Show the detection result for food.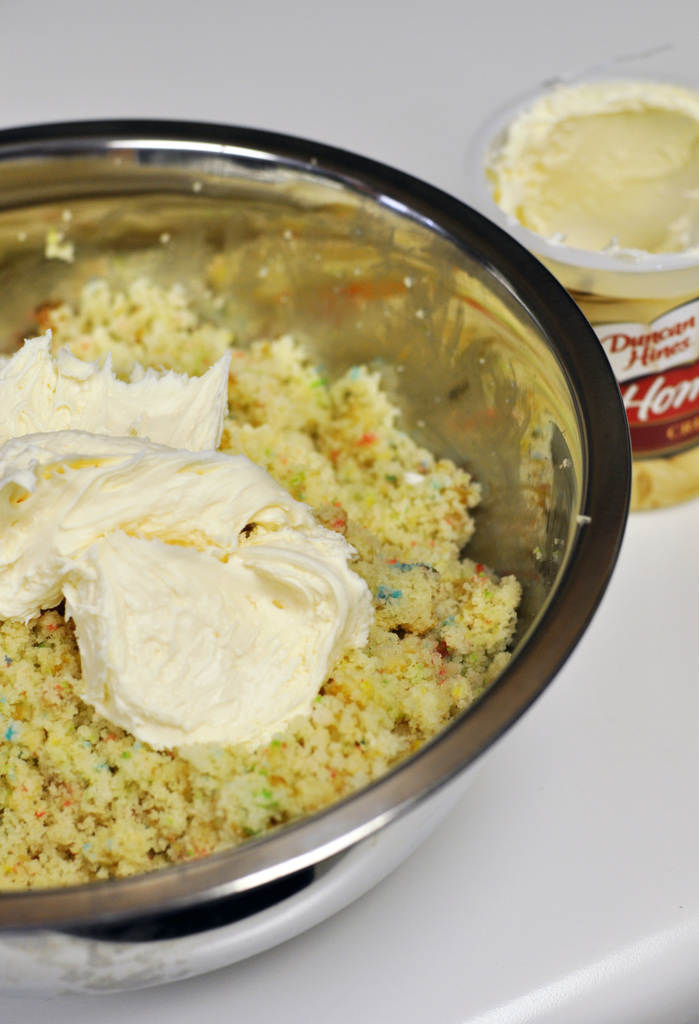
rect(0, 279, 545, 893).
